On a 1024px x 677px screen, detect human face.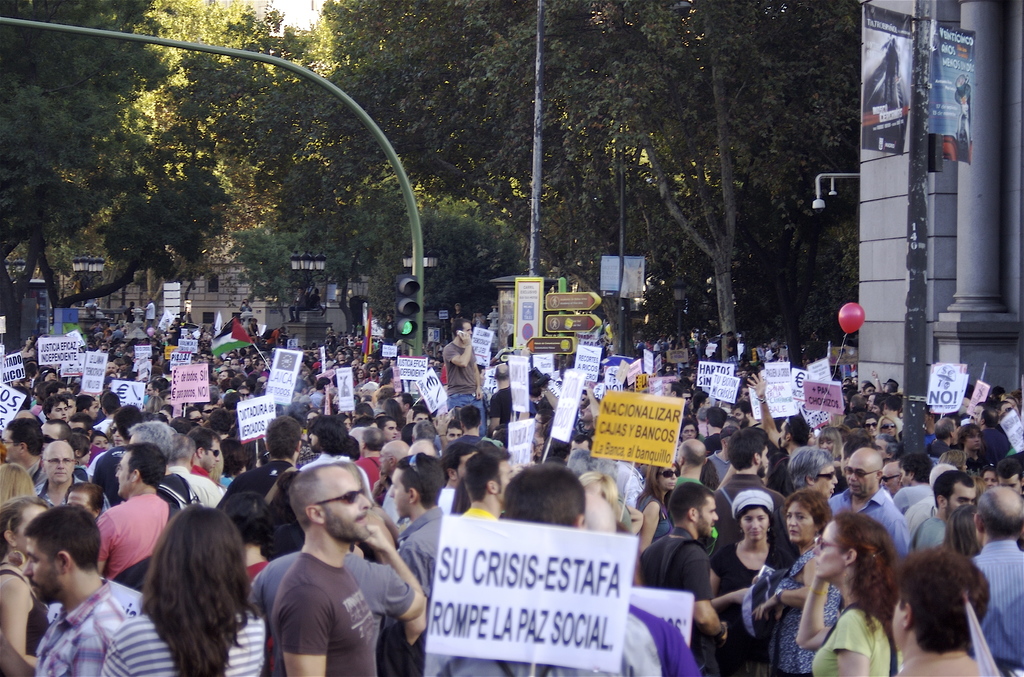
{"left": 845, "top": 459, "right": 872, "bottom": 492}.
